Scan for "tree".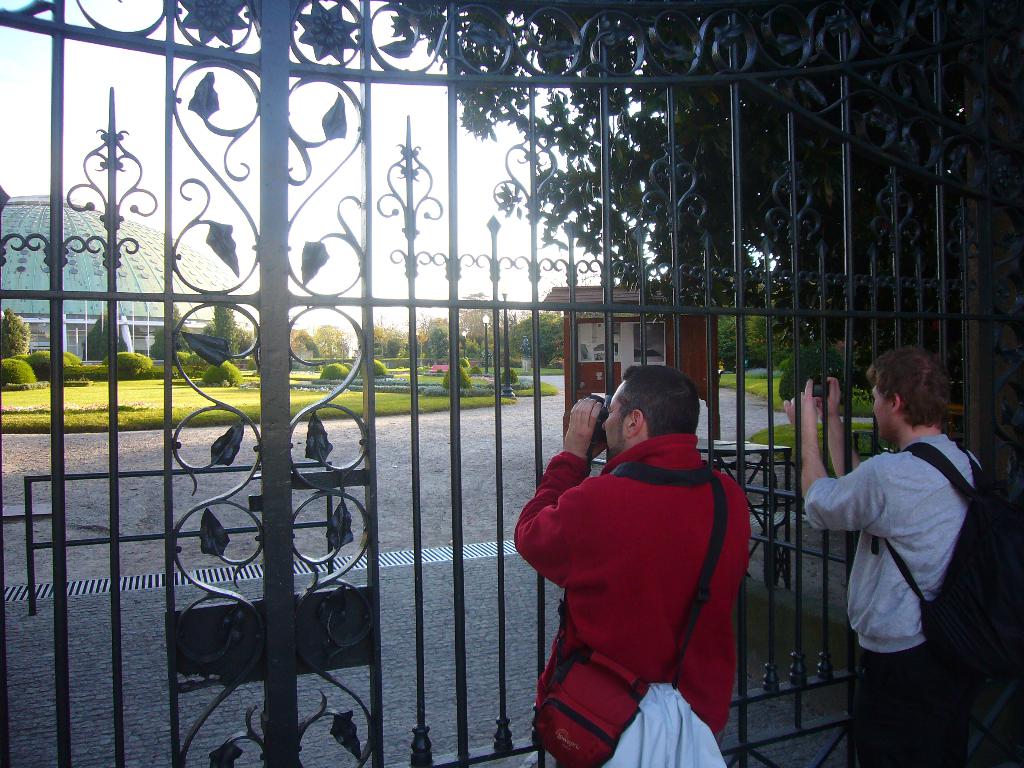
Scan result: (415, 322, 454, 364).
